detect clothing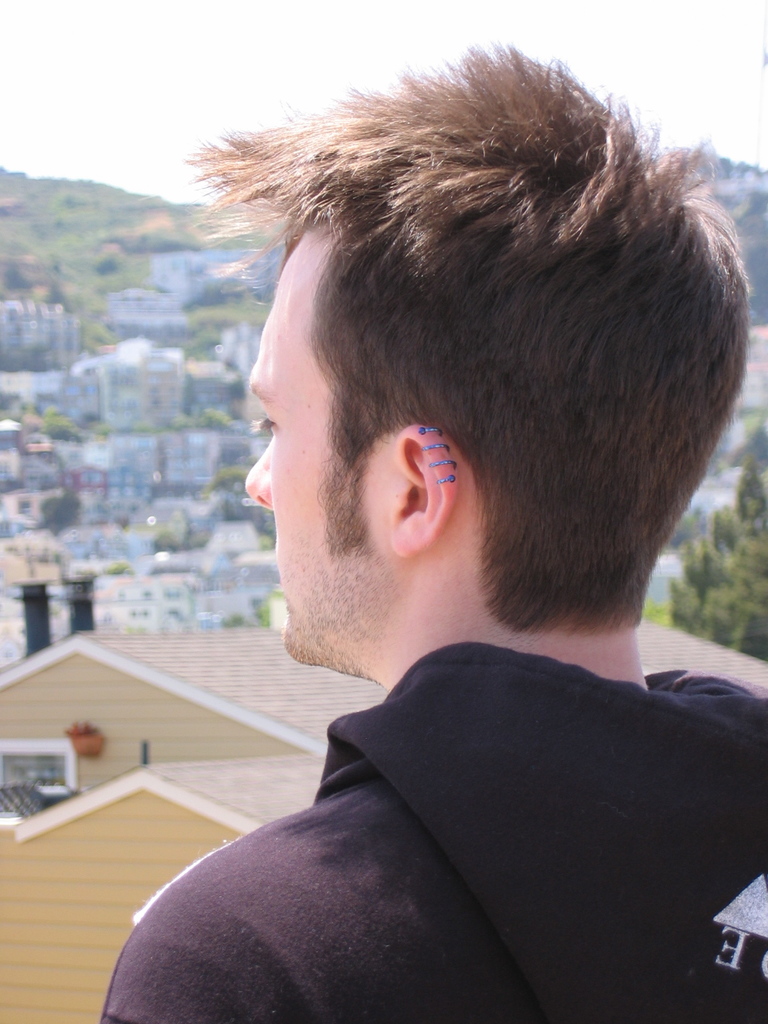
crop(107, 620, 756, 1018)
